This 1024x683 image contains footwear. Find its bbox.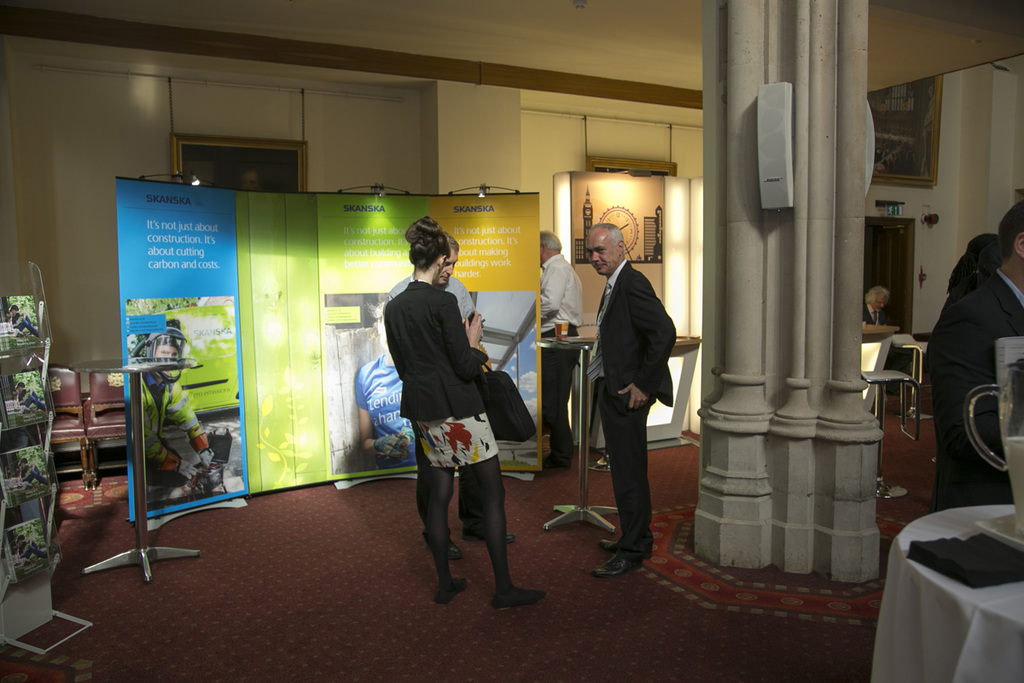
bbox(467, 531, 516, 543).
